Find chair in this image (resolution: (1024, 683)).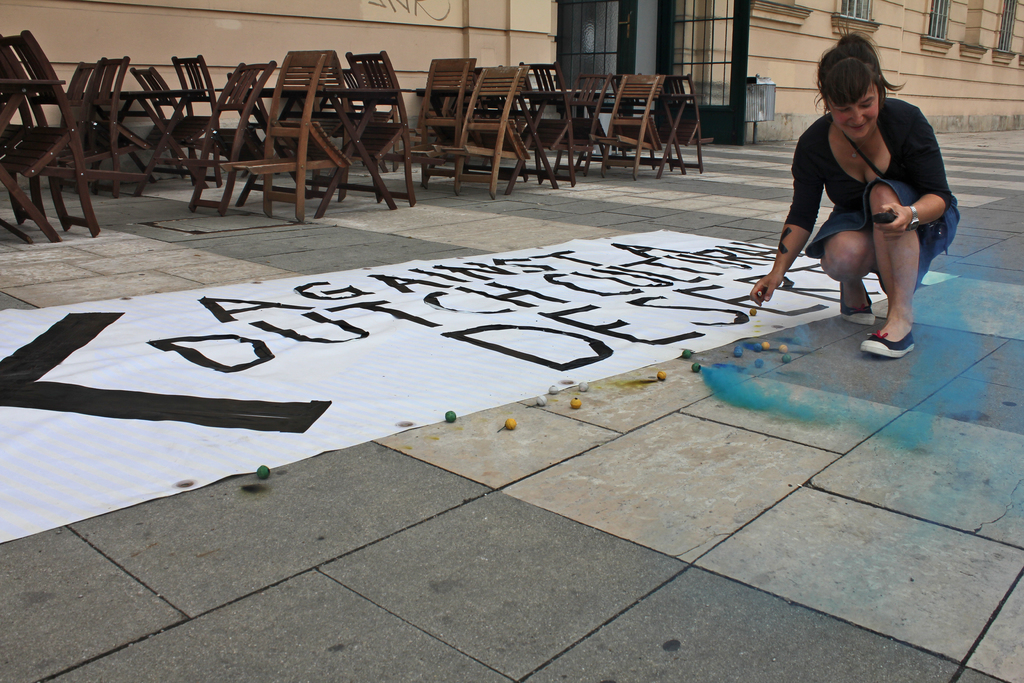
region(216, 49, 351, 225).
